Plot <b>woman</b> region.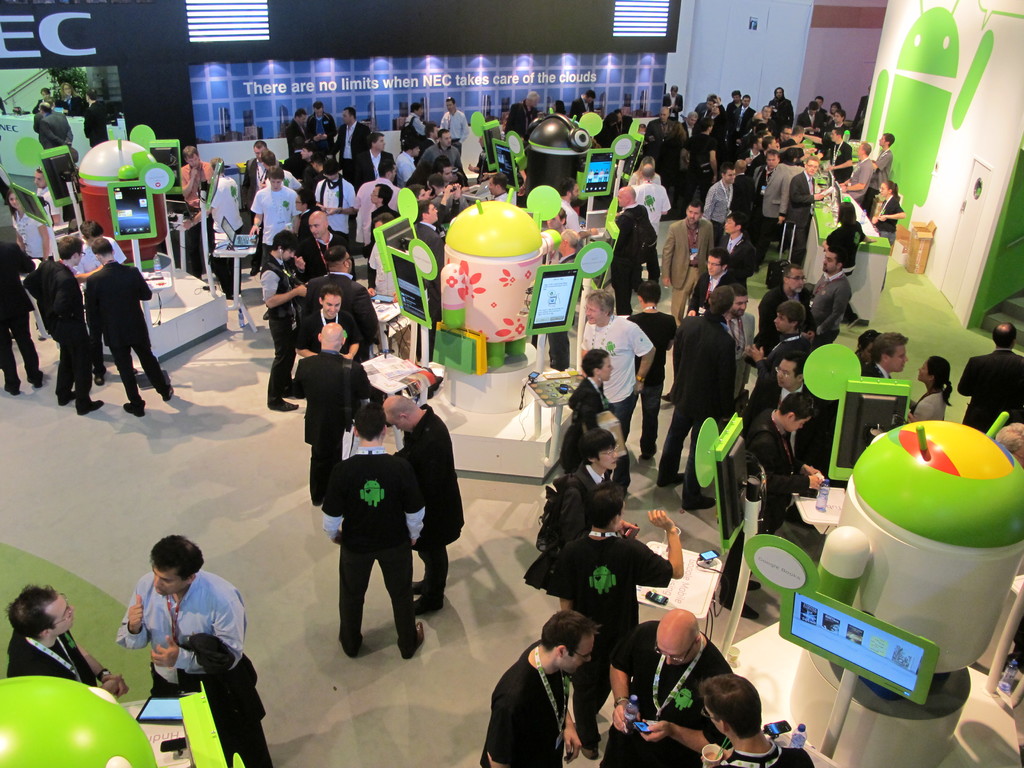
Plotted at BBox(56, 81, 83, 117).
